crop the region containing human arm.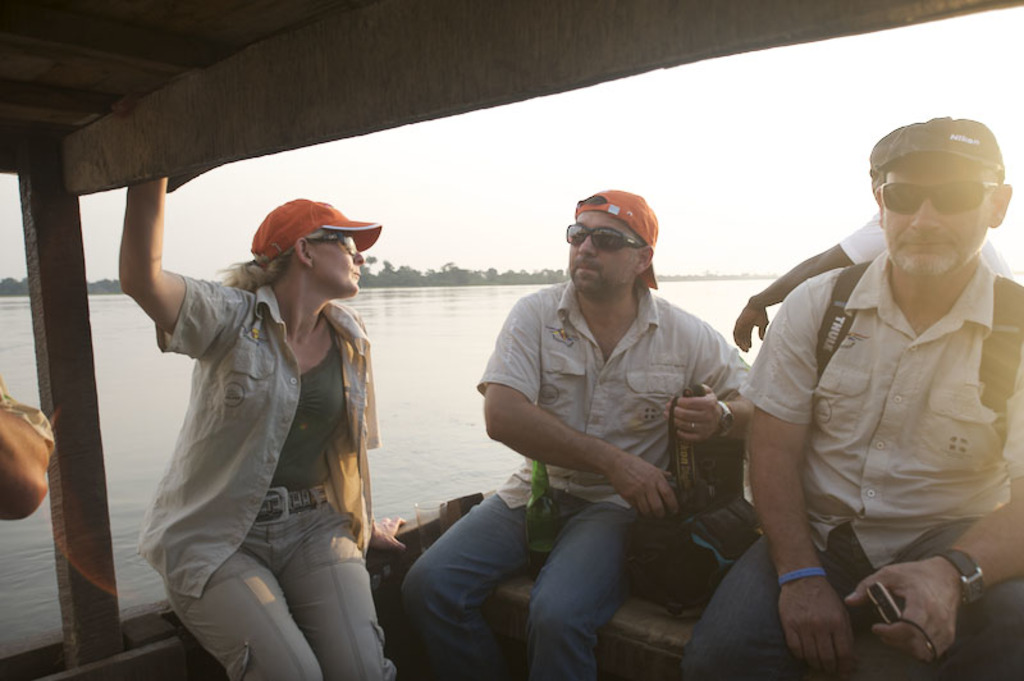
Crop region: [left=664, top=303, right=749, bottom=440].
